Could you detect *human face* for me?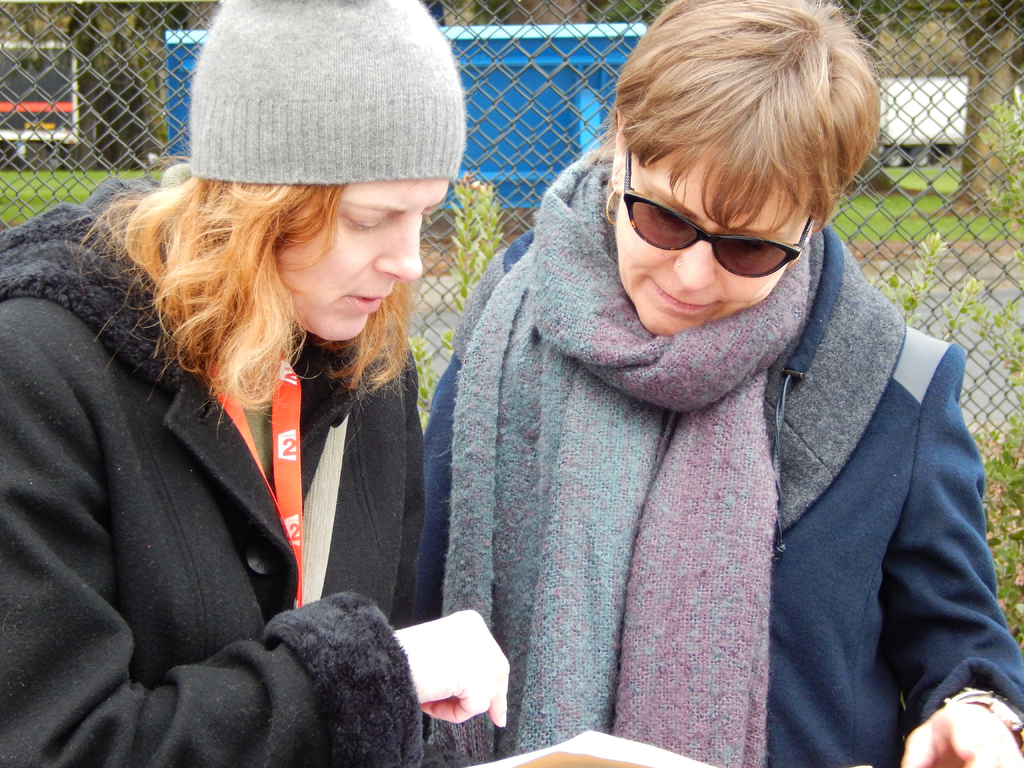
Detection result: detection(282, 173, 452, 341).
